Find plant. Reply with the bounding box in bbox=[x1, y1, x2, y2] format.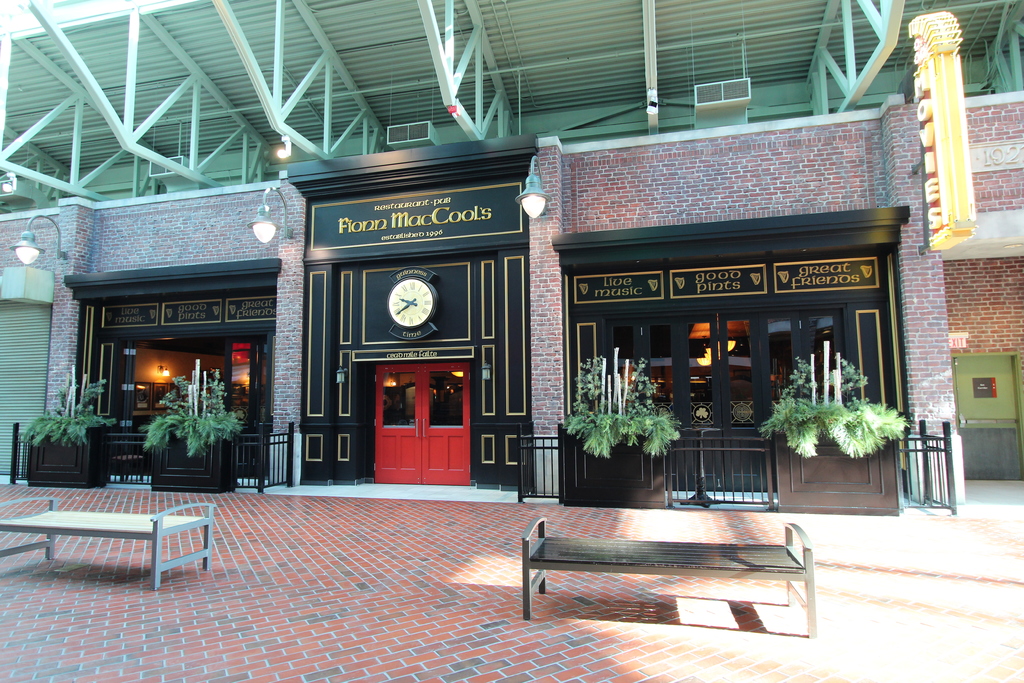
bbox=[19, 375, 118, 449].
